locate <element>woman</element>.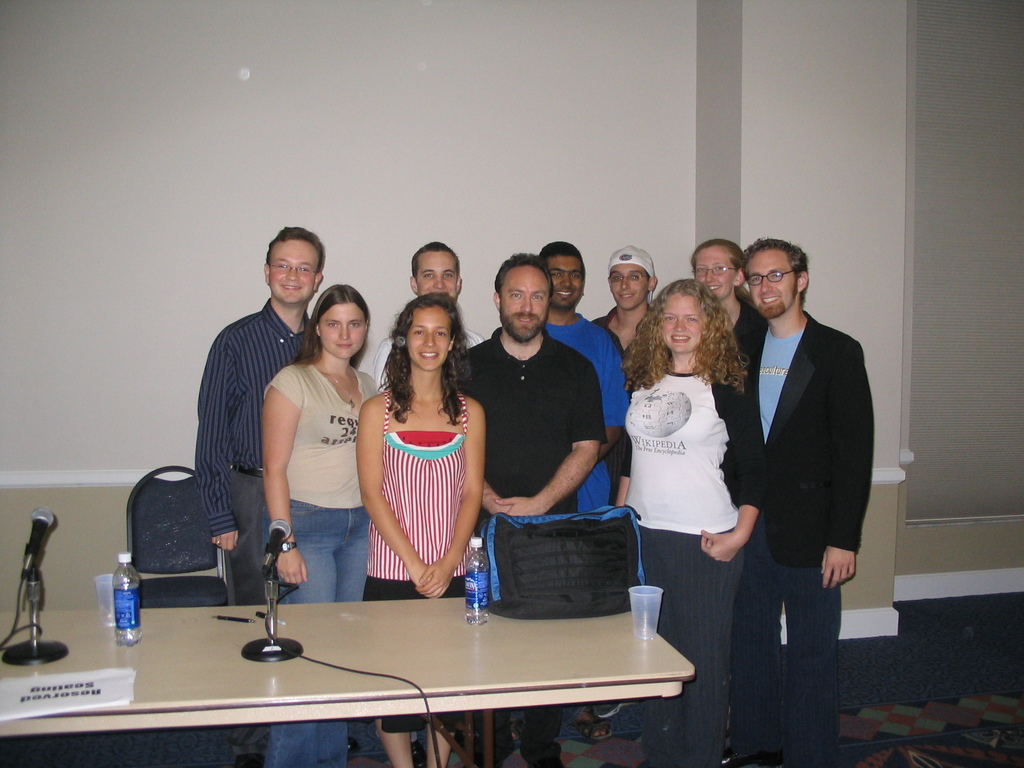
Bounding box: 255,278,383,767.
